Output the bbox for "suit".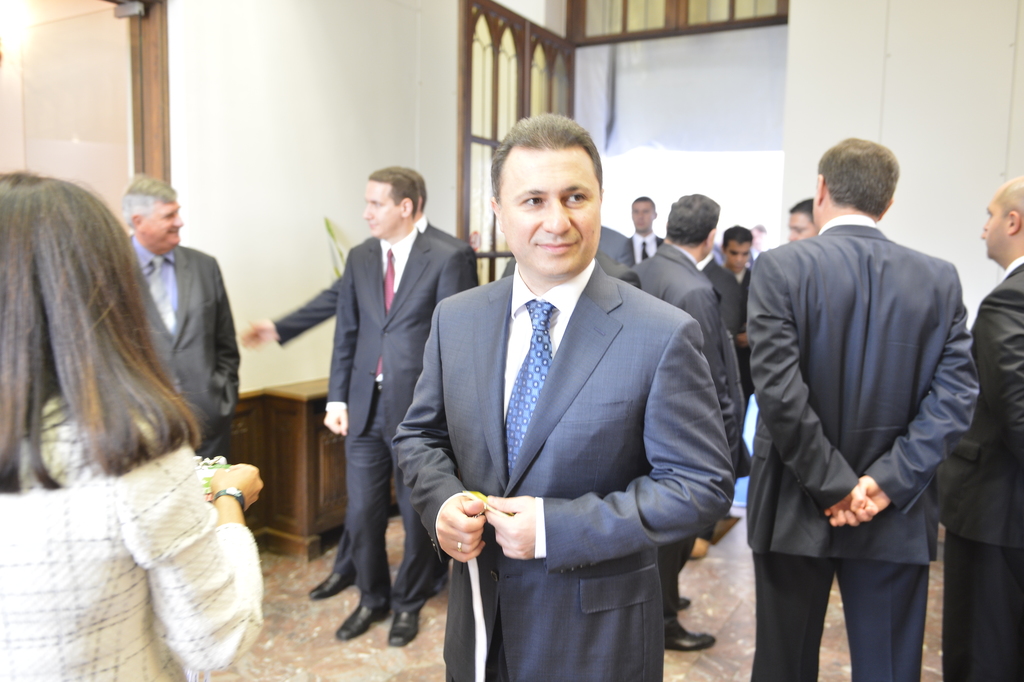
[x1=326, y1=227, x2=473, y2=611].
